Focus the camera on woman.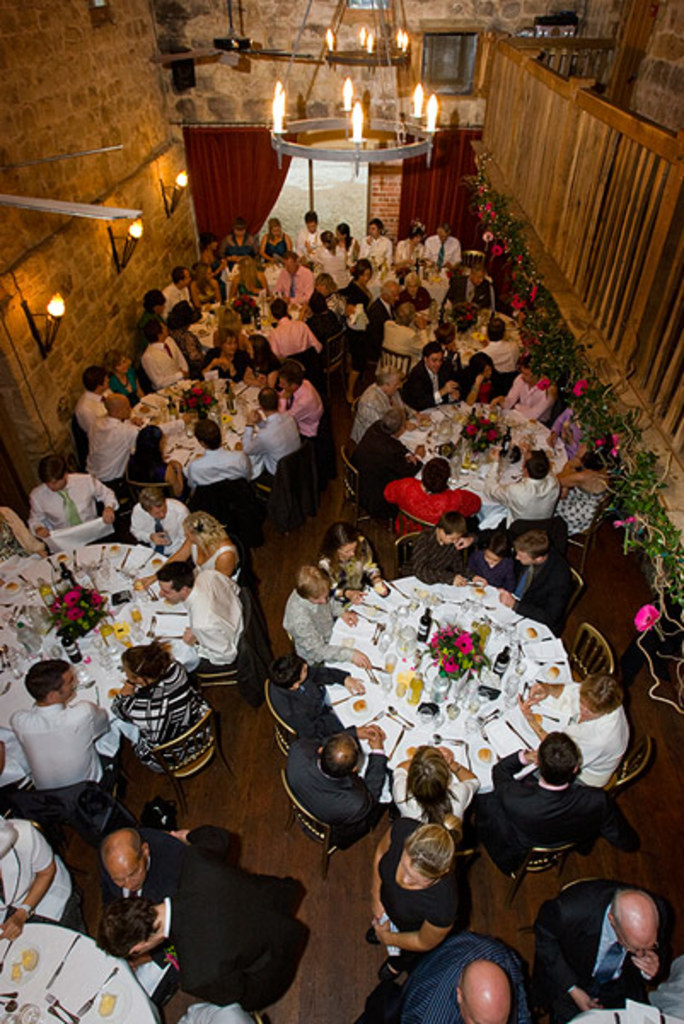
Focus region: bbox(261, 212, 297, 253).
